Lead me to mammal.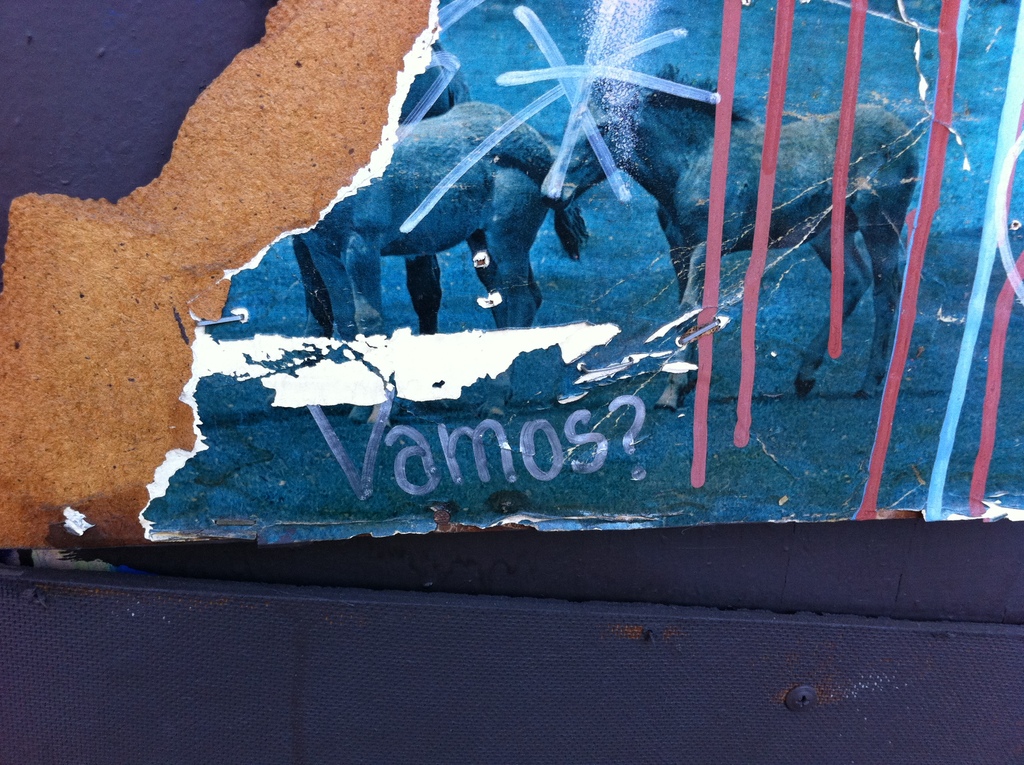
Lead to [290,124,593,335].
